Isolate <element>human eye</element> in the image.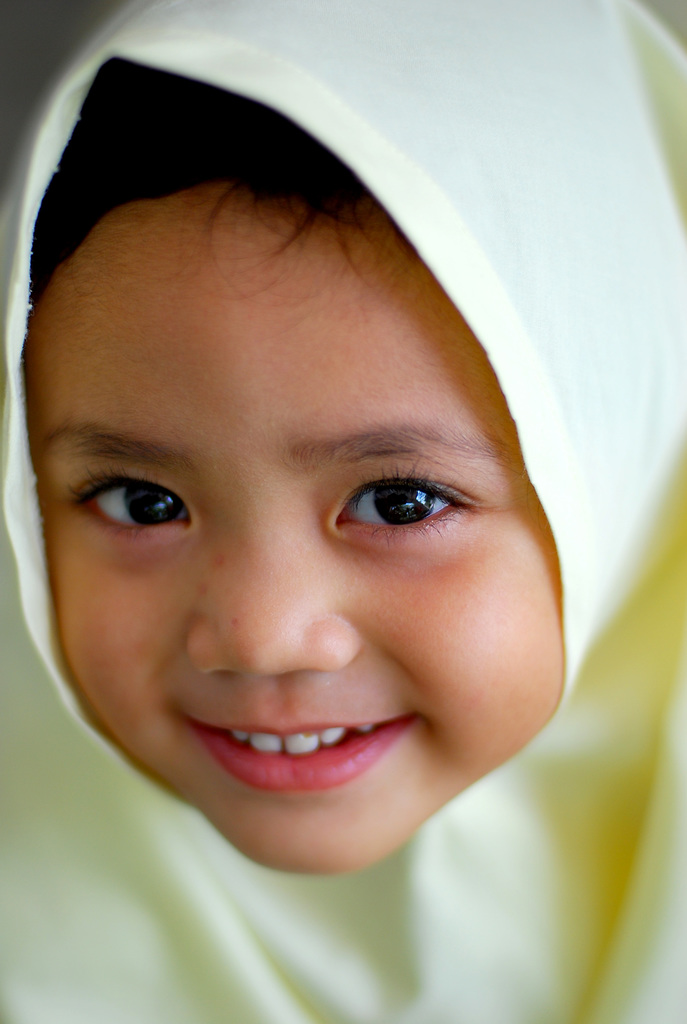
Isolated region: box(326, 465, 488, 545).
